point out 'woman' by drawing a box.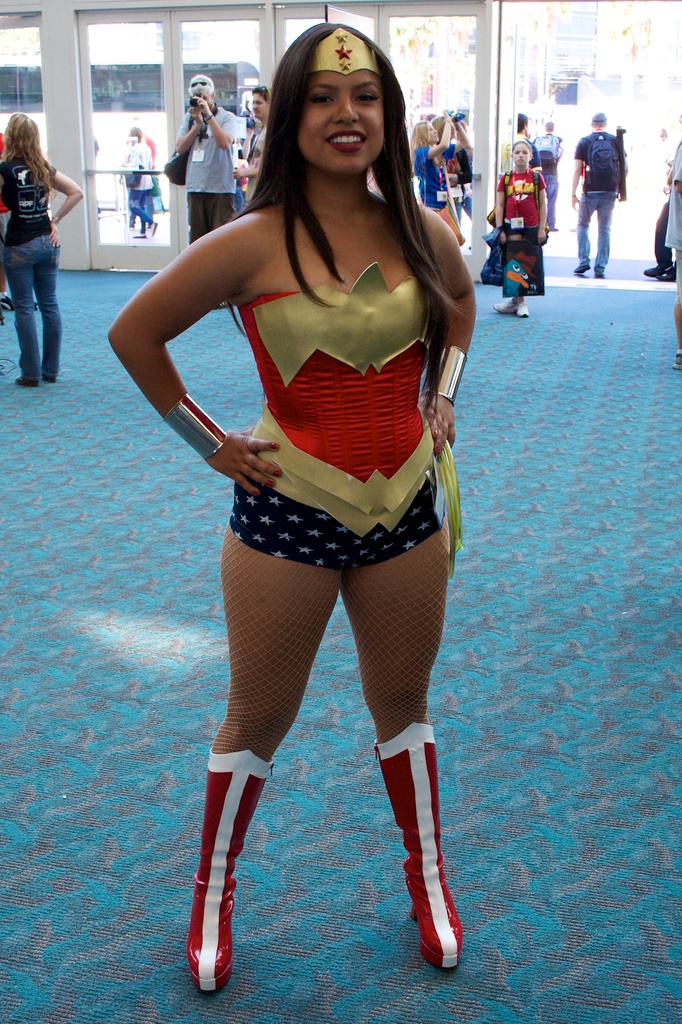
(406, 113, 459, 246).
